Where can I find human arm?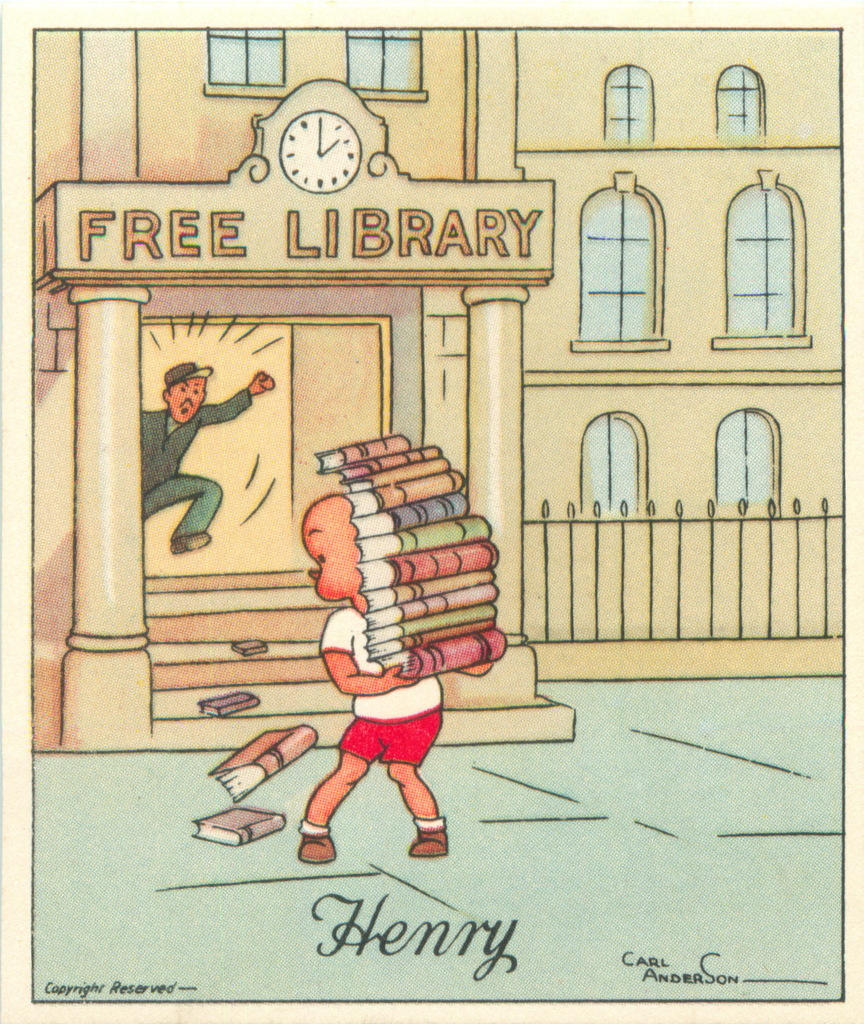
You can find it at x1=320, y1=615, x2=407, y2=693.
